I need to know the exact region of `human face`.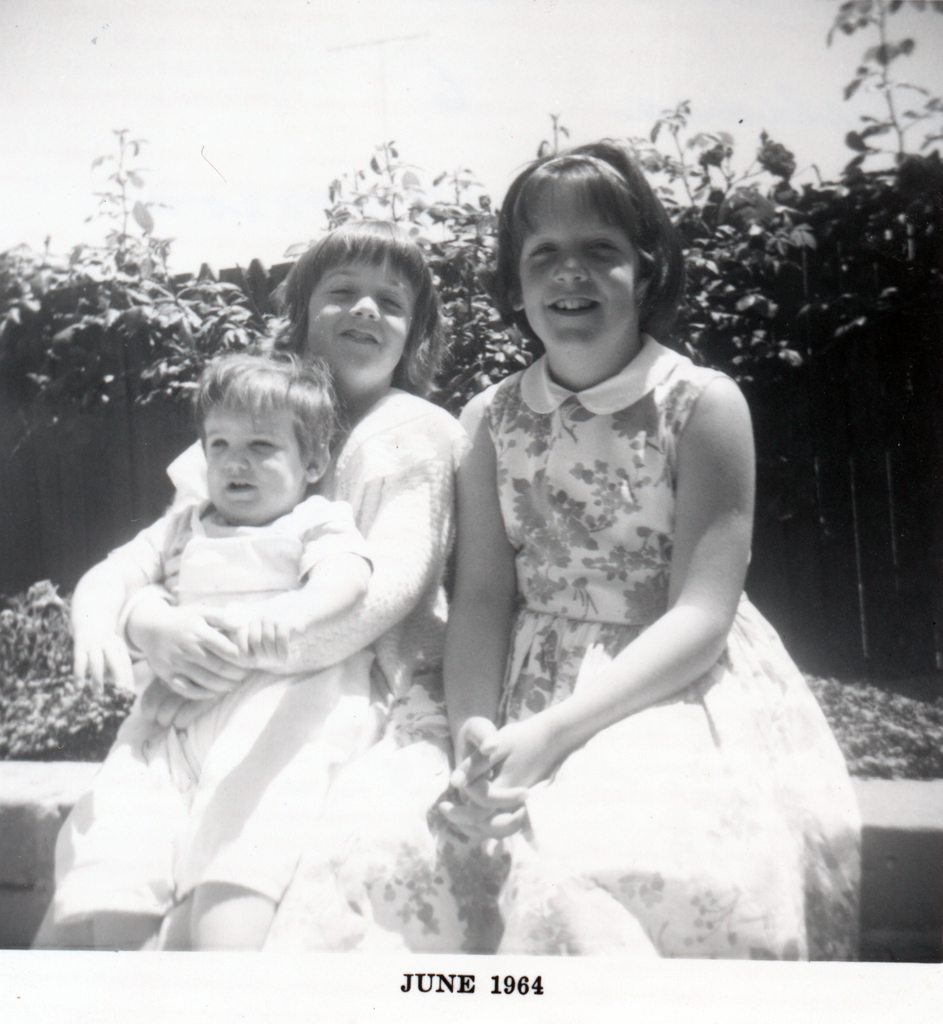
Region: [left=516, top=211, right=635, bottom=344].
